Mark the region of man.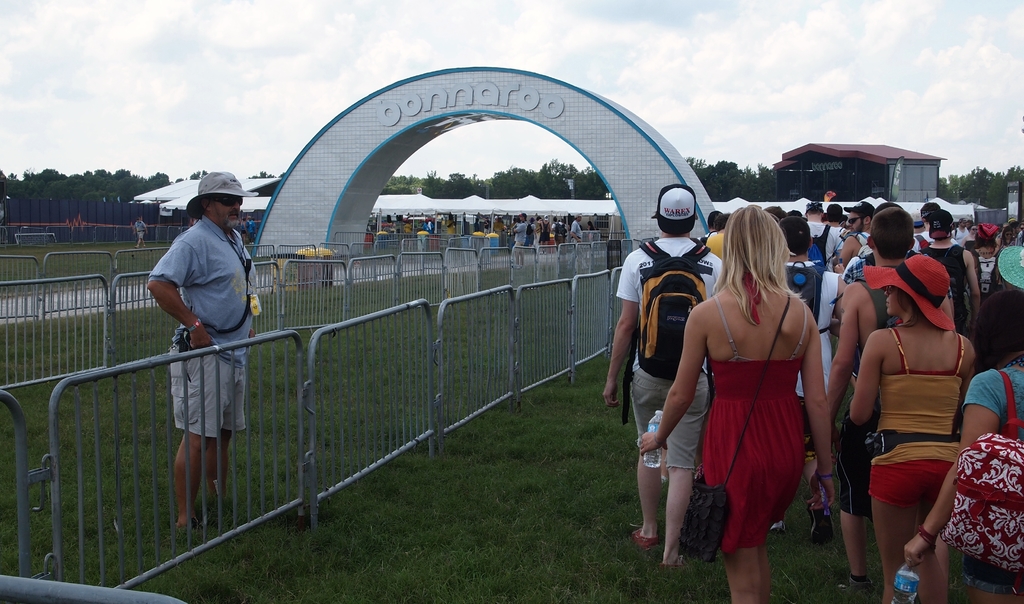
Region: x1=445 y1=213 x2=456 y2=247.
